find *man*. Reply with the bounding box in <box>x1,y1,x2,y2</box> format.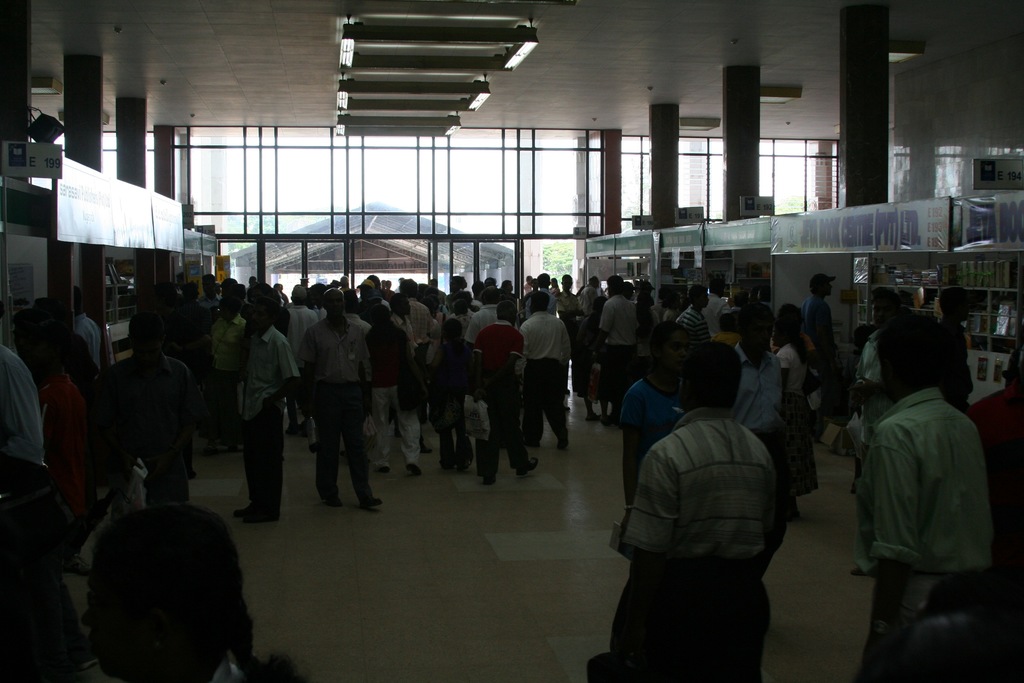
<box>597,273,638,425</box>.
